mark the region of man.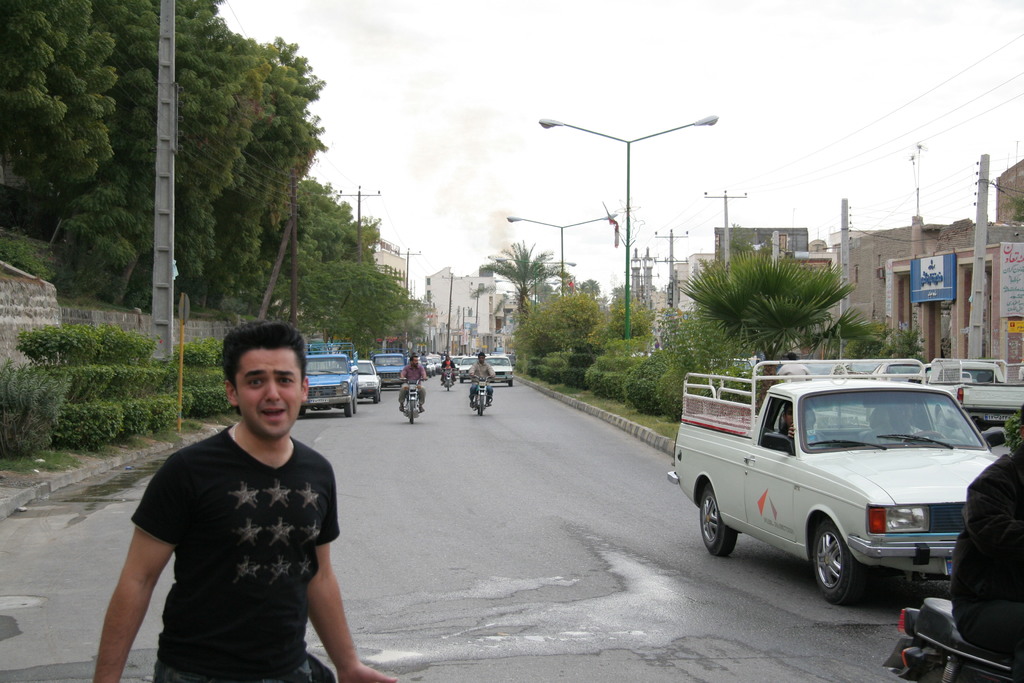
Region: bbox(436, 352, 461, 381).
